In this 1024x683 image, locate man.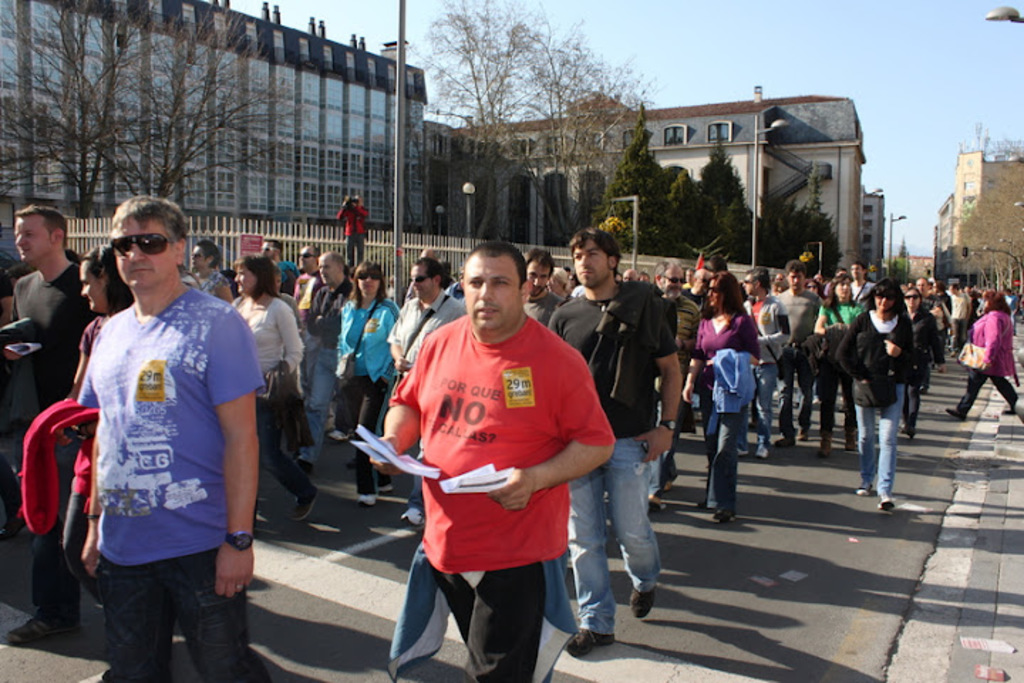
Bounding box: 737/262/794/451.
